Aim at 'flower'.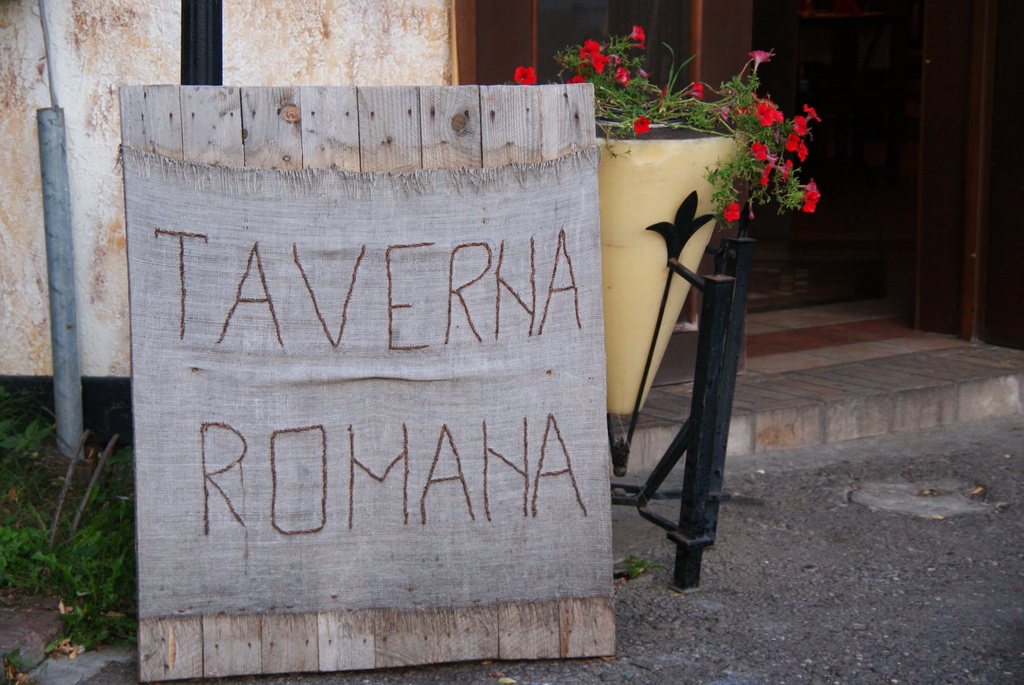
Aimed at l=802, t=179, r=826, b=212.
